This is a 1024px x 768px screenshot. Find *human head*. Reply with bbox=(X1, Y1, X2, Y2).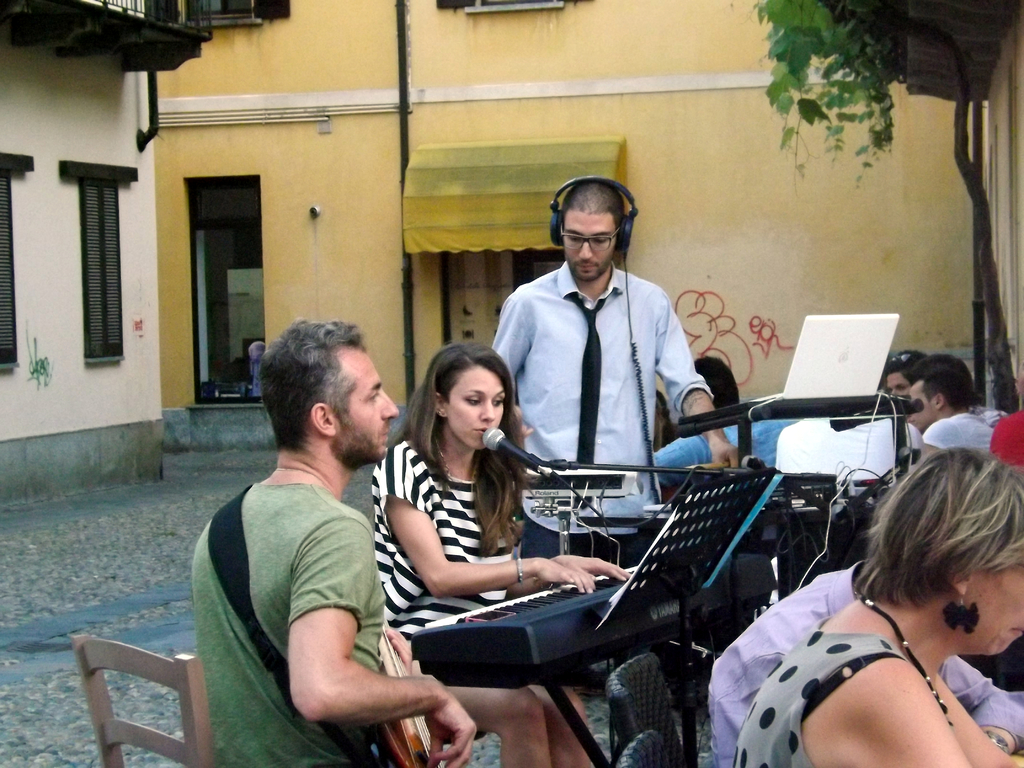
bbox=(691, 355, 739, 401).
